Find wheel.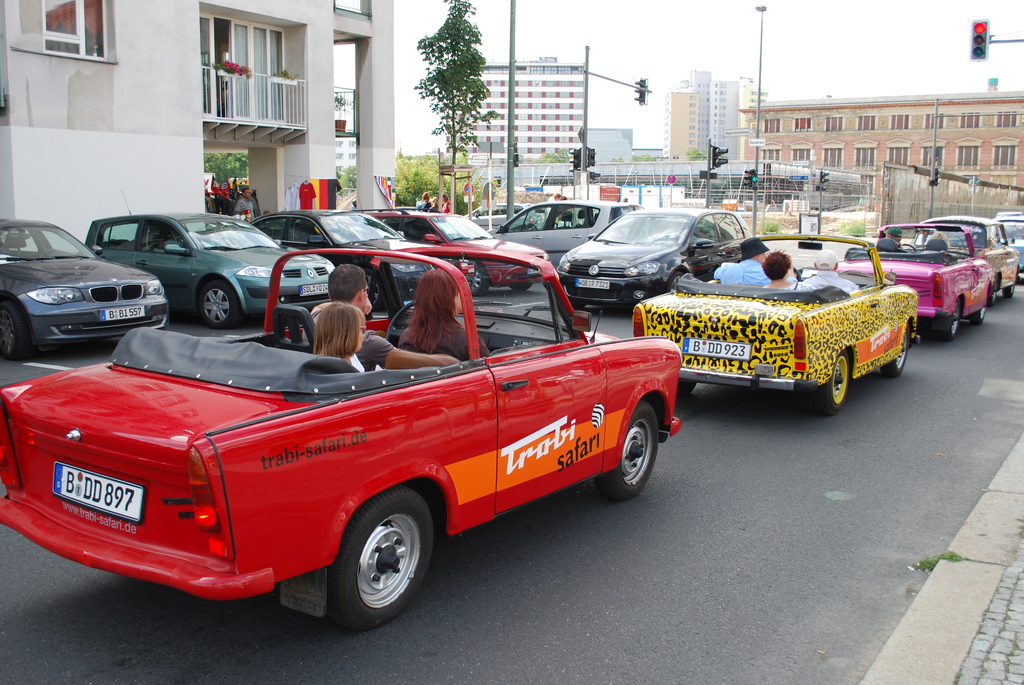
<bbox>601, 405, 661, 500</bbox>.
